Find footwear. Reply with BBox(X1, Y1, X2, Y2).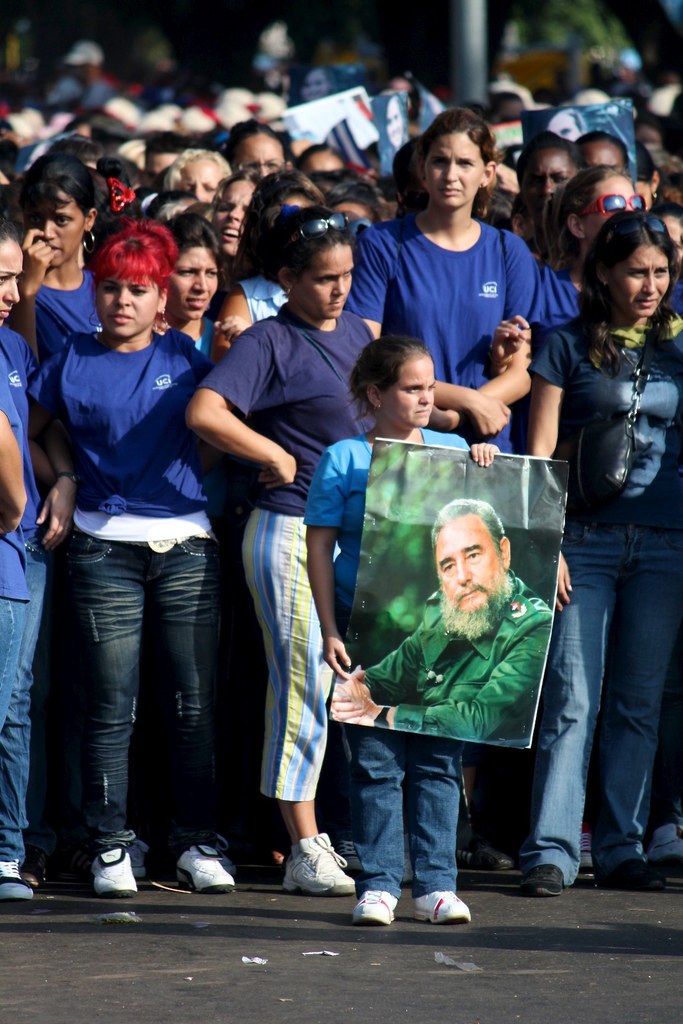
BBox(89, 845, 142, 896).
